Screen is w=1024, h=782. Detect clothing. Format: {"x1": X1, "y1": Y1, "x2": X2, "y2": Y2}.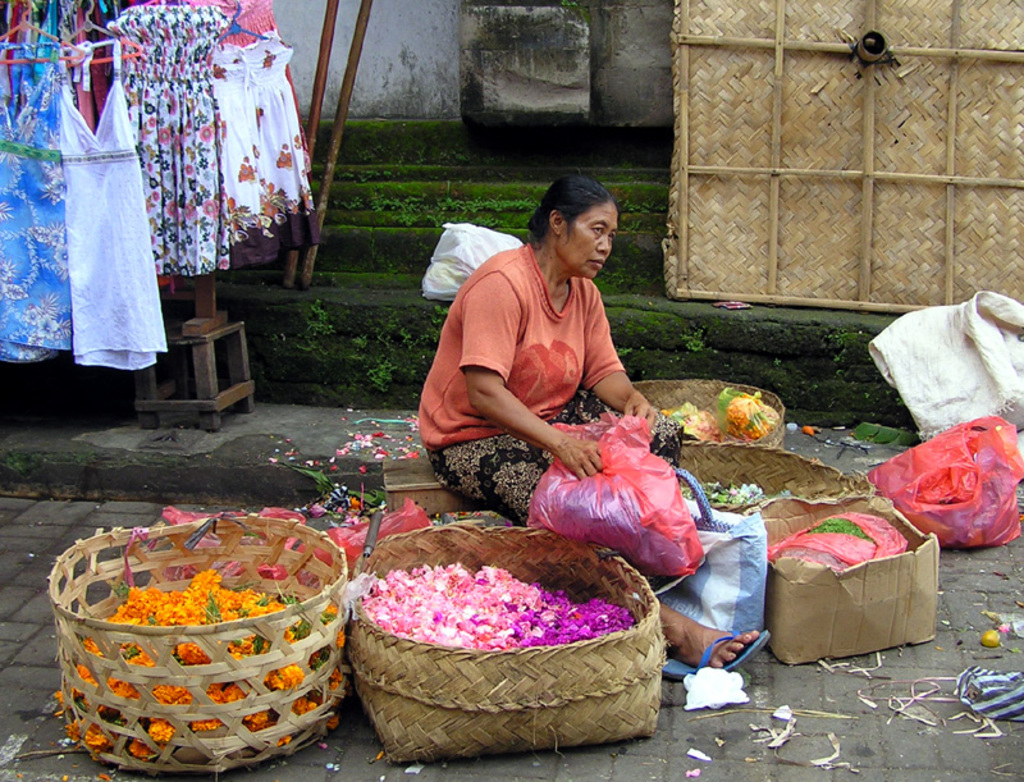
{"x1": 415, "y1": 239, "x2": 685, "y2": 518}.
